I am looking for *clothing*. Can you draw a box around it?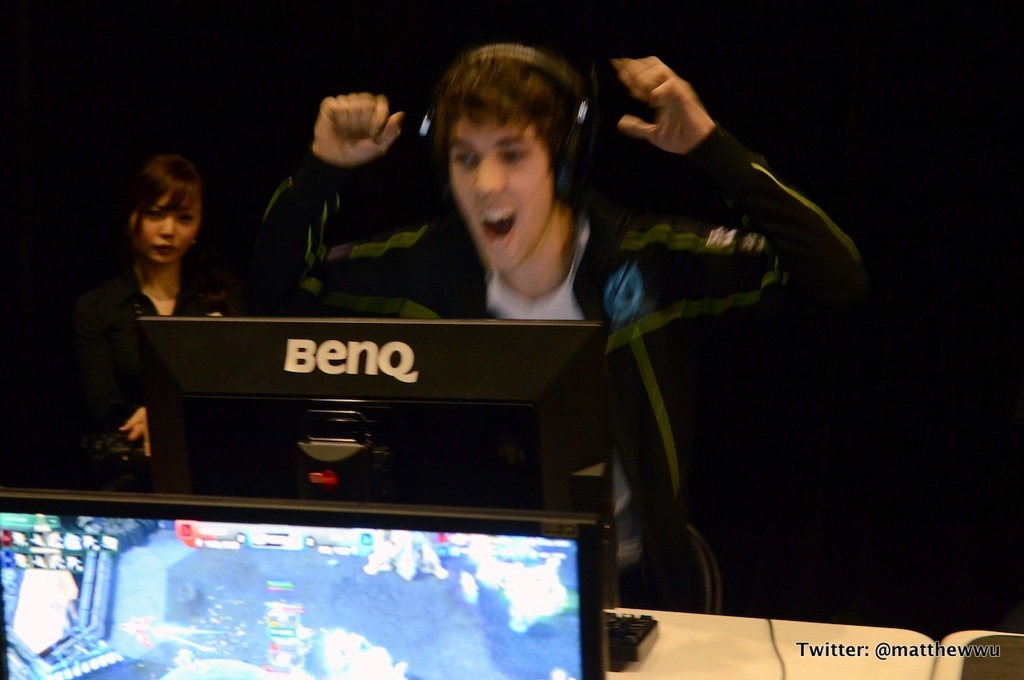
Sure, the bounding box is [x1=58, y1=225, x2=218, y2=462].
